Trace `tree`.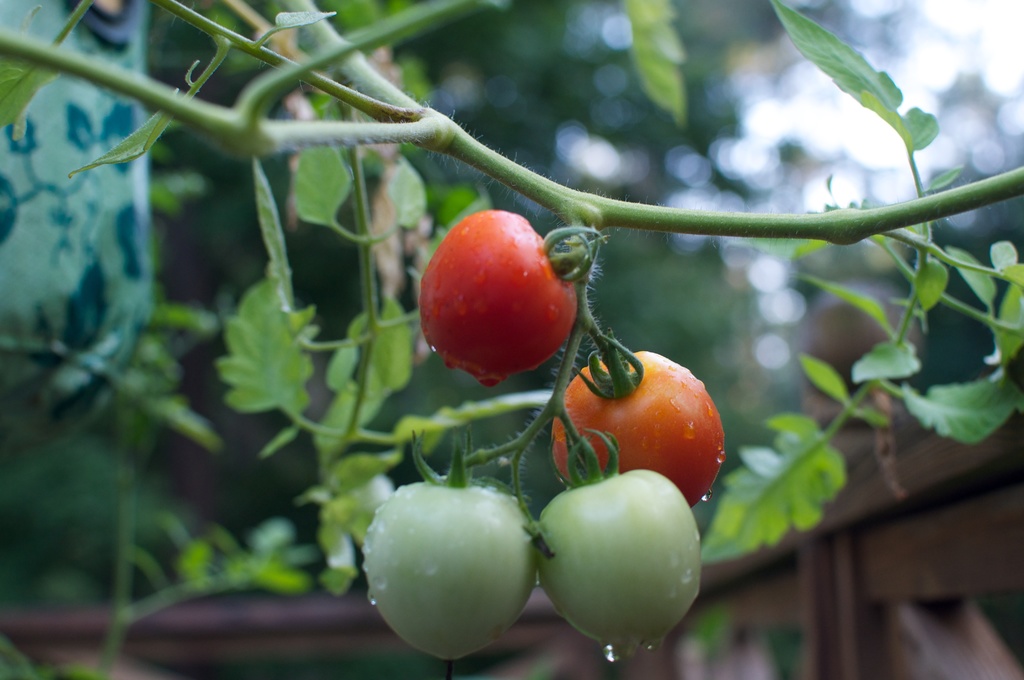
Traced to [0,0,1023,679].
